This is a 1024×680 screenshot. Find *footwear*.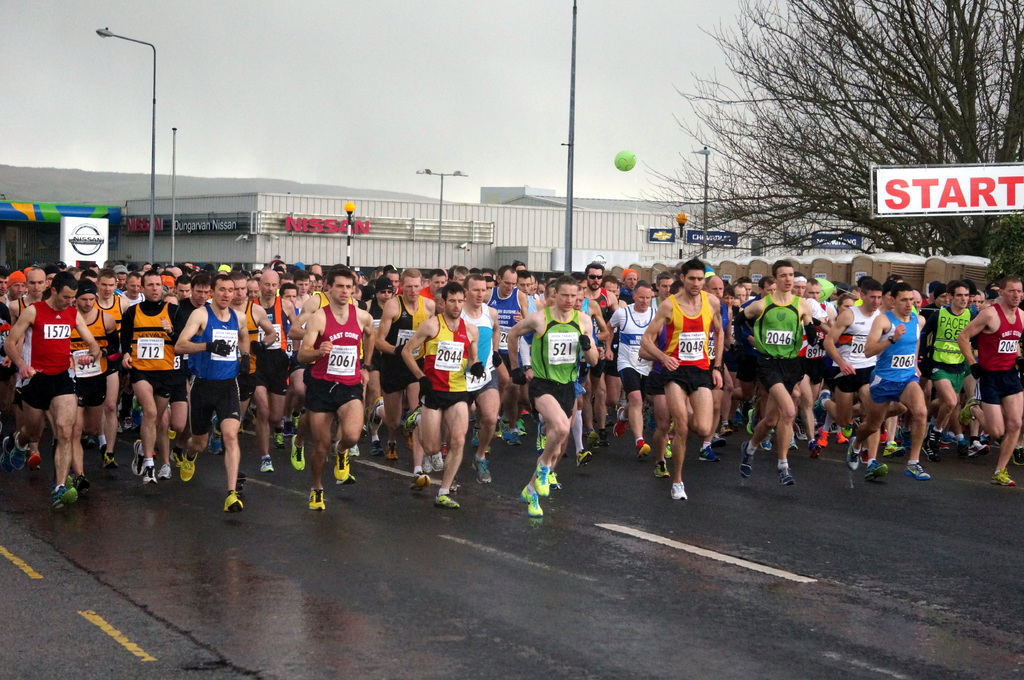
Bounding box: detection(817, 431, 827, 447).
